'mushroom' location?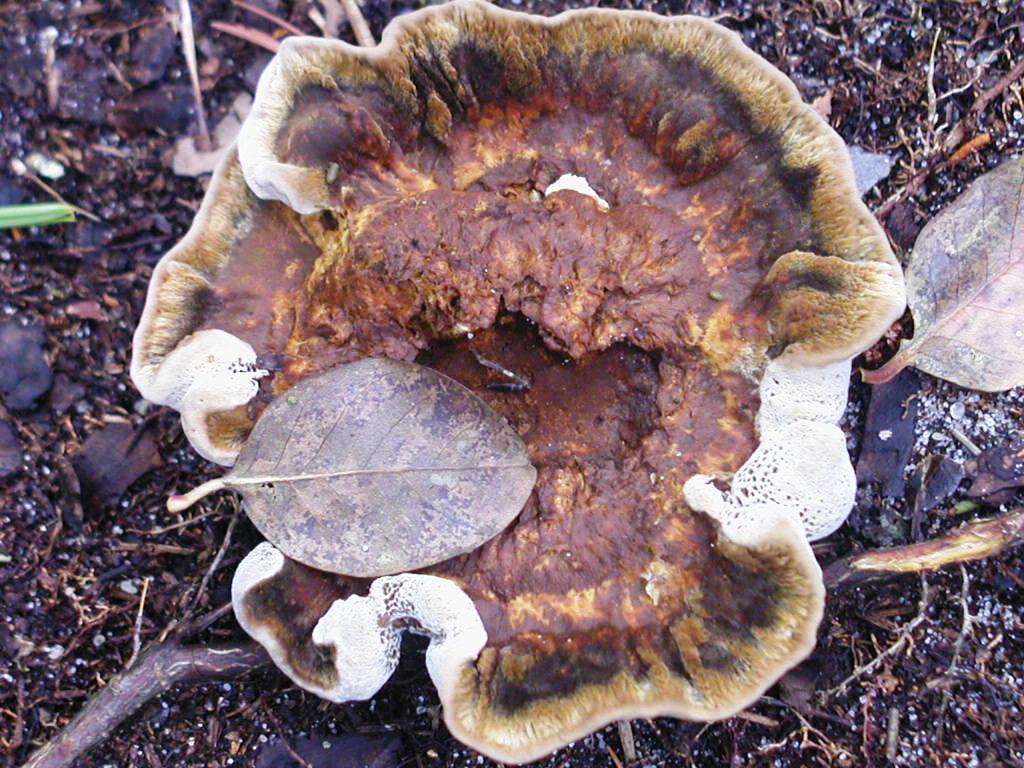
x1=86, y1=23, x2=888, y2=710
